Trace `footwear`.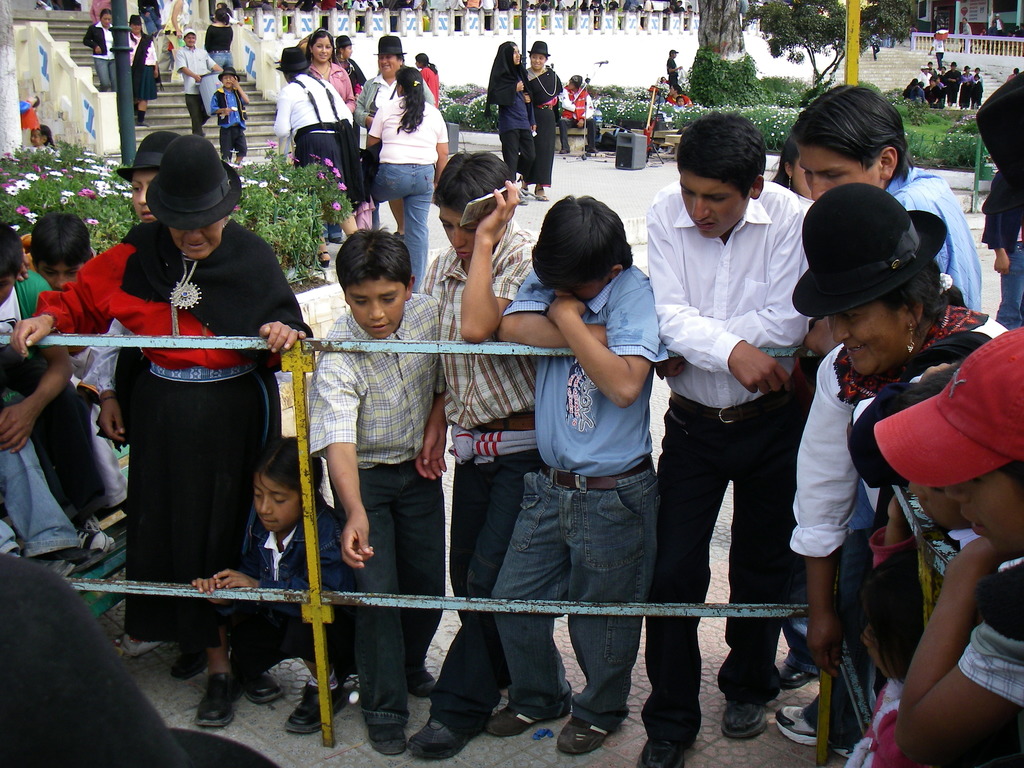
Traced to [405, 667, 440, 696].
